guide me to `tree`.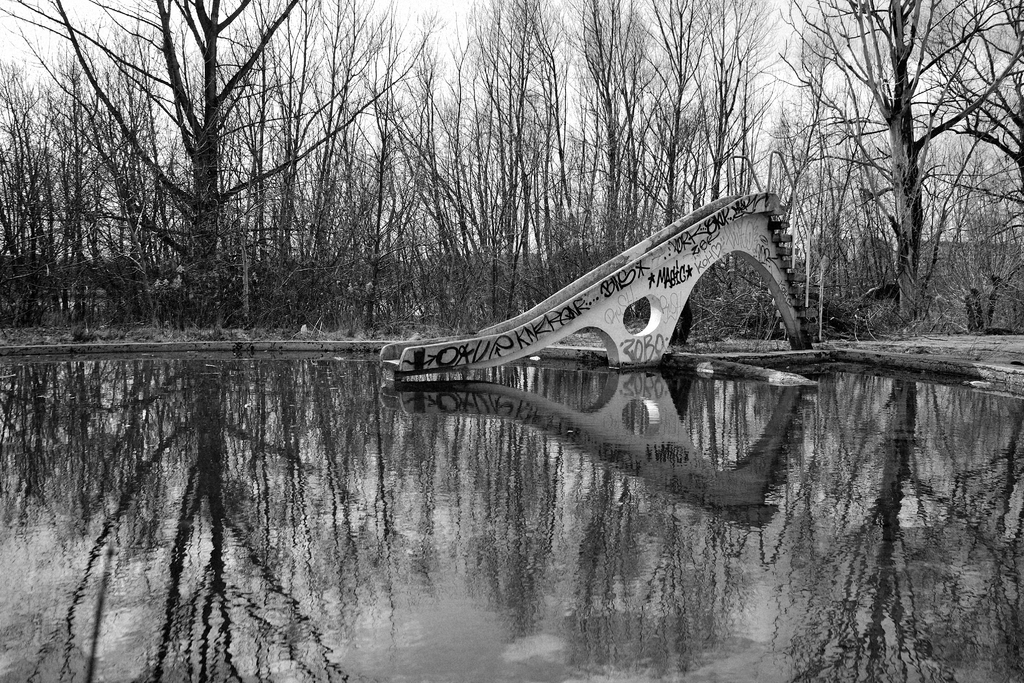
Guidance: 761/0/1023/337.
